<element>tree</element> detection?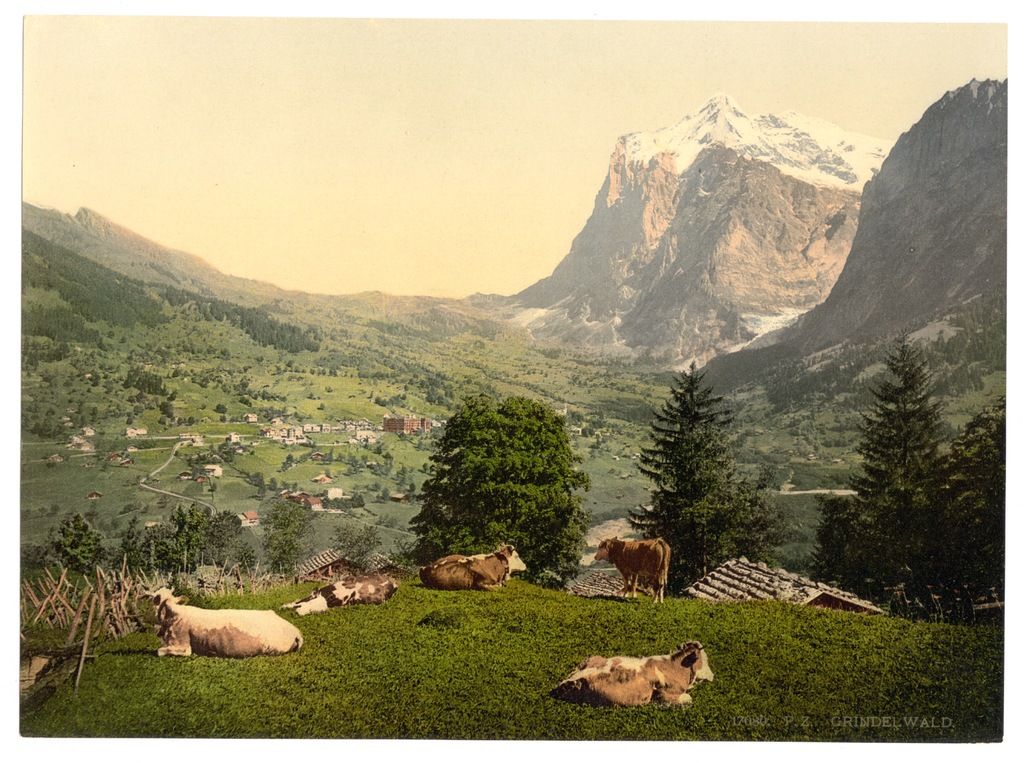
left=410, top=393, right=592, bottom=584
